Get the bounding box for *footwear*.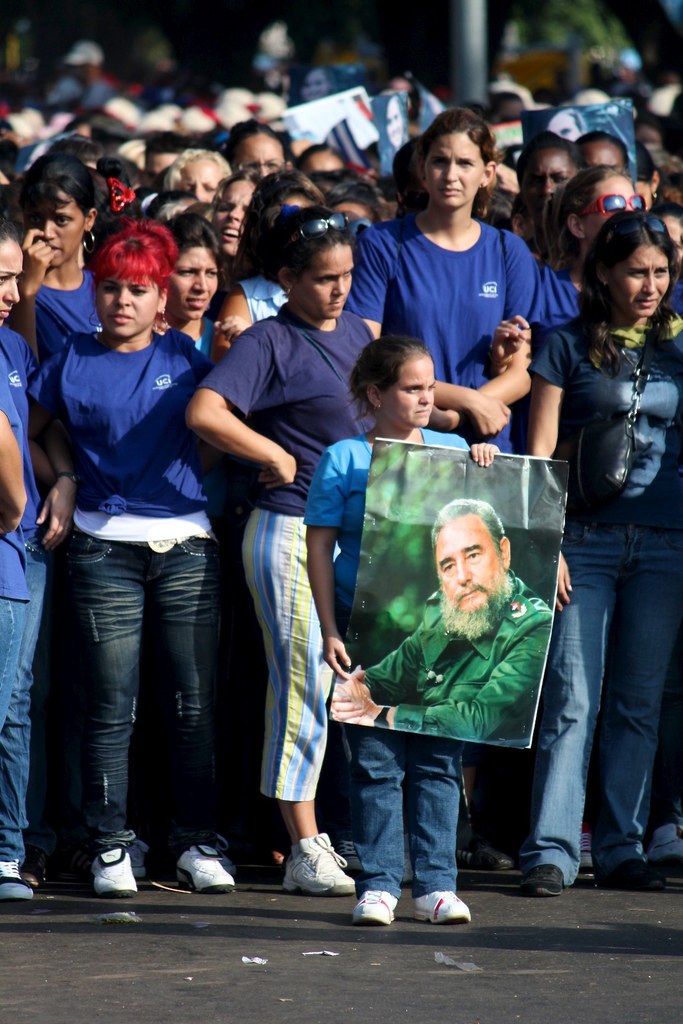
rect(460, 836, 511, 872).
